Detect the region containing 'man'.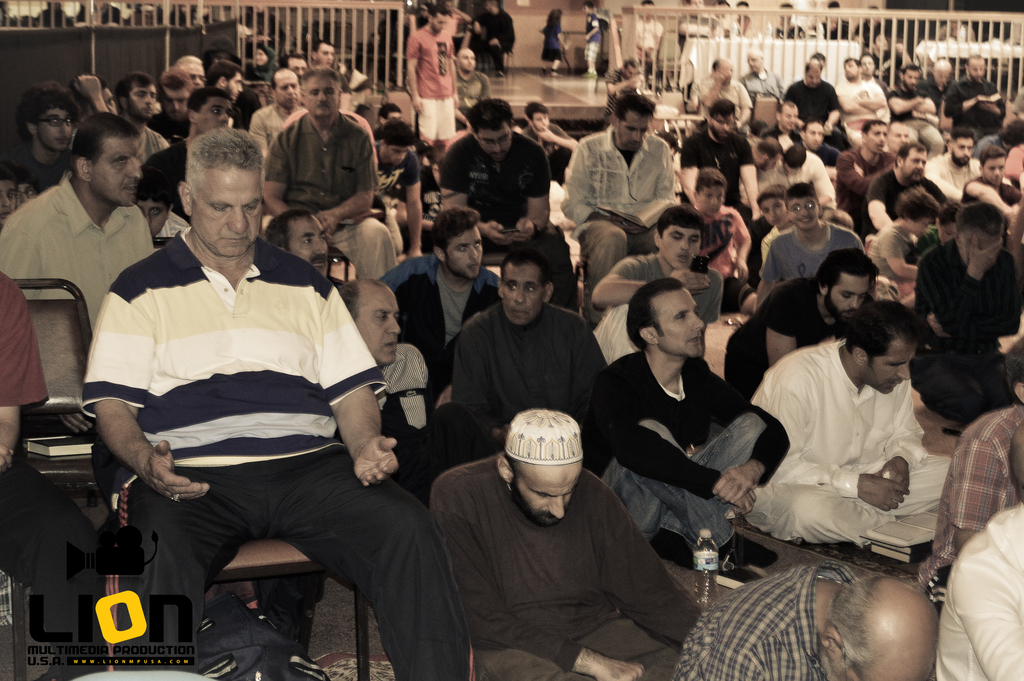
locate(525, 104, 570, 151).
